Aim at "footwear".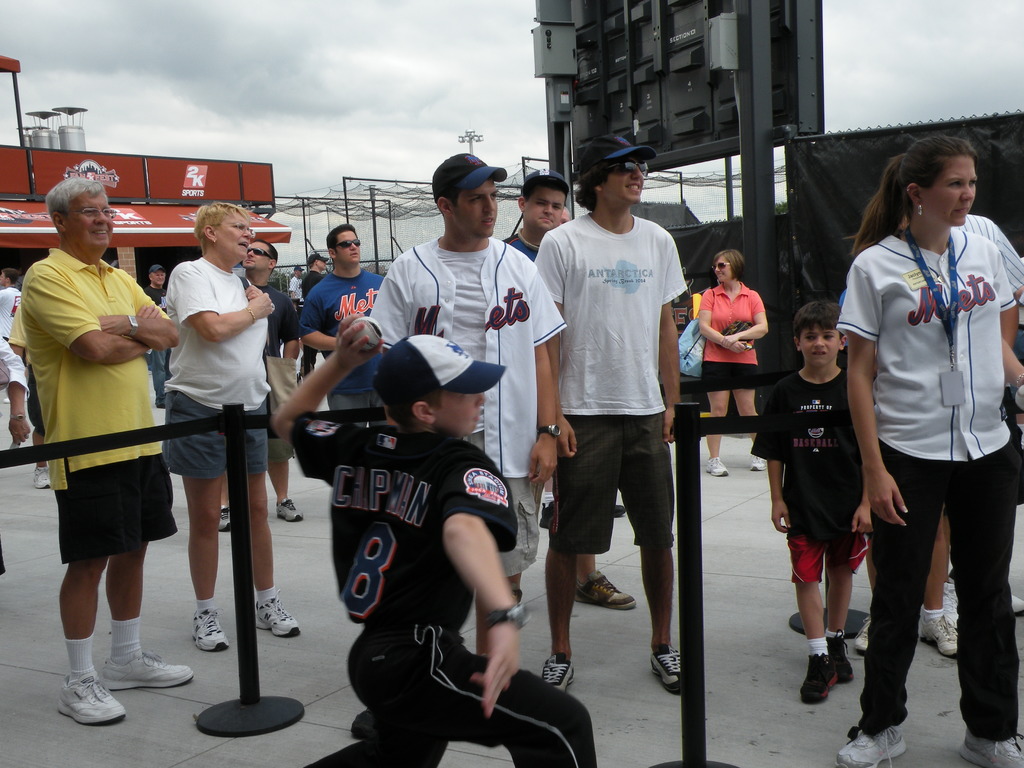
Aimed at (x1=571, y1=572, x2=636, y2=612).
